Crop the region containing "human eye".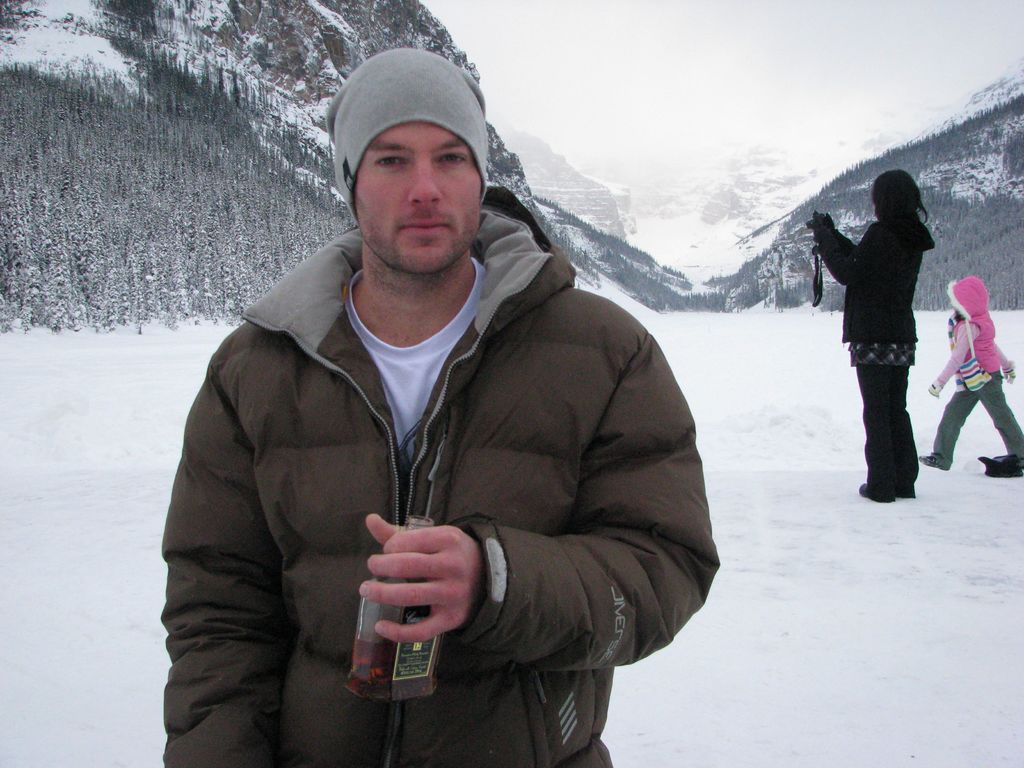
Crop region: <region>376, 154, 408, 165</region>.
